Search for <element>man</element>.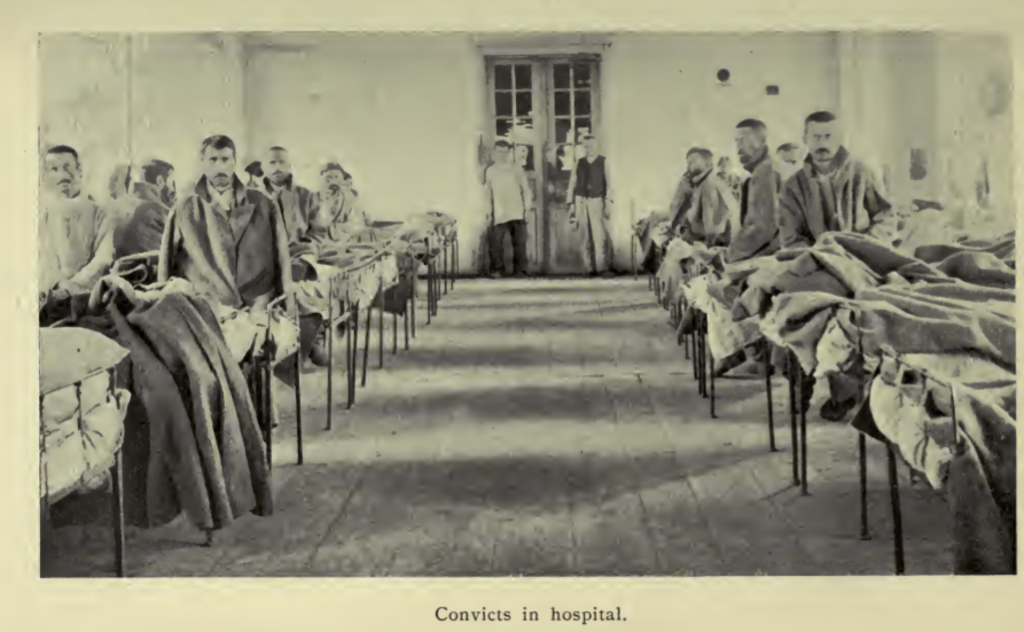
Found at crop(664, 149, 742, 255).
